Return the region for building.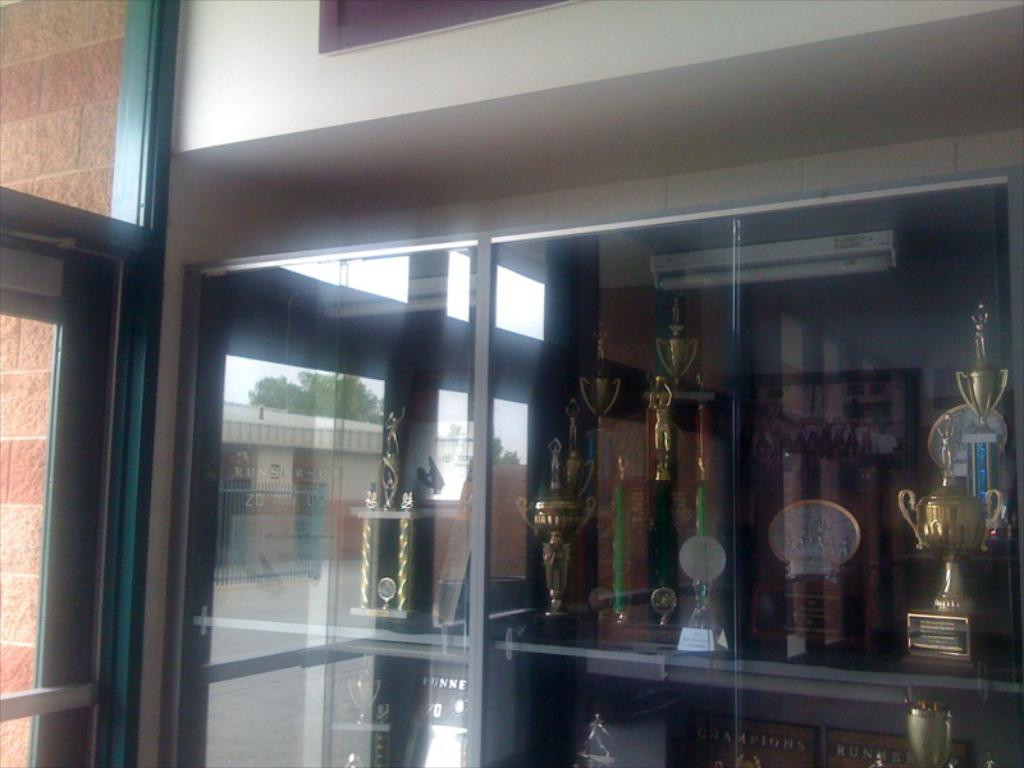
select_region(0, 0, 1023, 767).
